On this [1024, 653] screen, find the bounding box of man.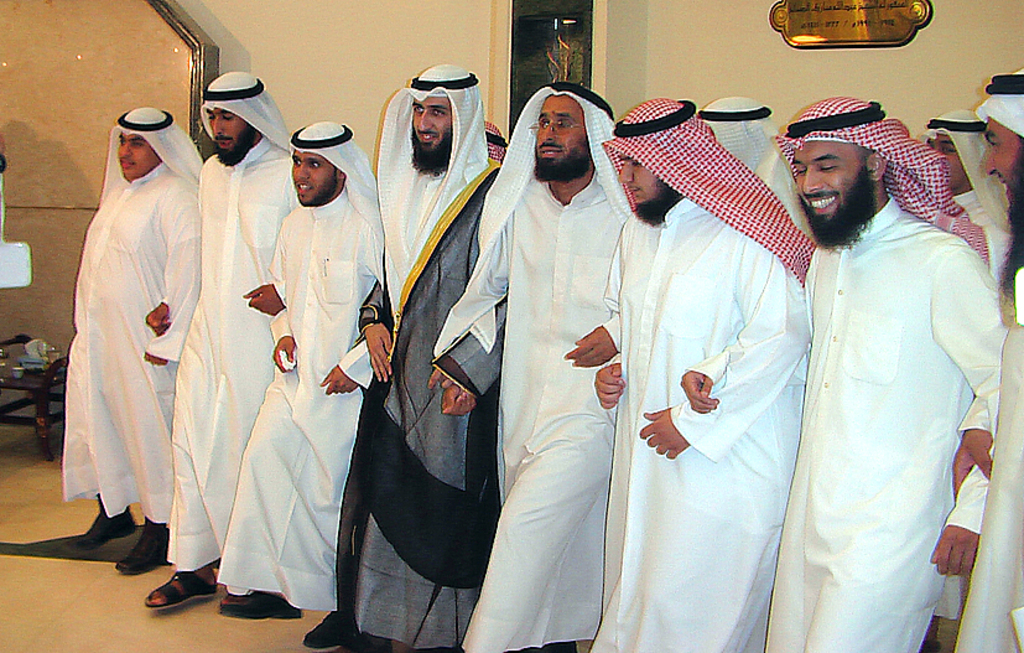
Bounding box: x1=303 y1=62 x2=499 y2=652.
